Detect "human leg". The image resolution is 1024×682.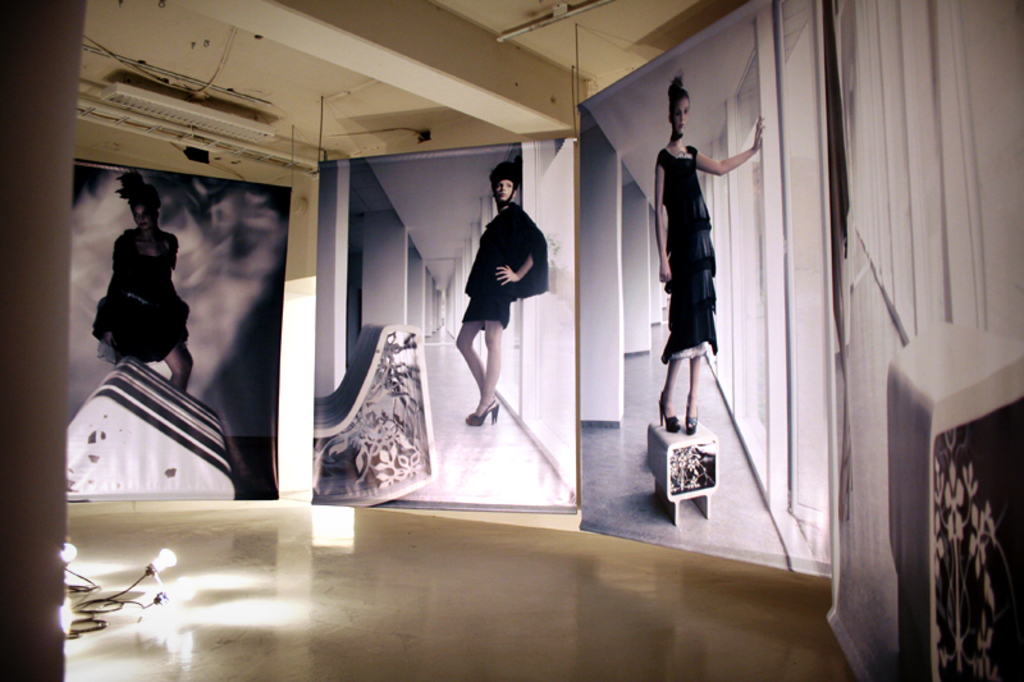
Rect(684, 357, 700, 435).
